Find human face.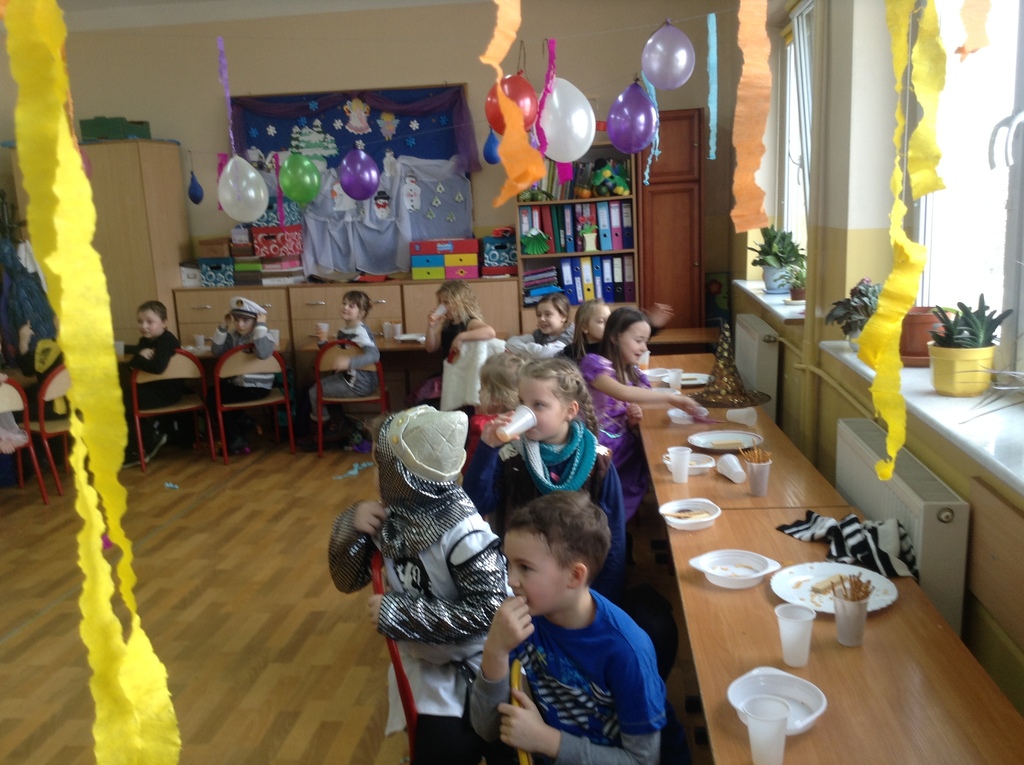
[x1=518, y1=378, x2=566, y2=442].
